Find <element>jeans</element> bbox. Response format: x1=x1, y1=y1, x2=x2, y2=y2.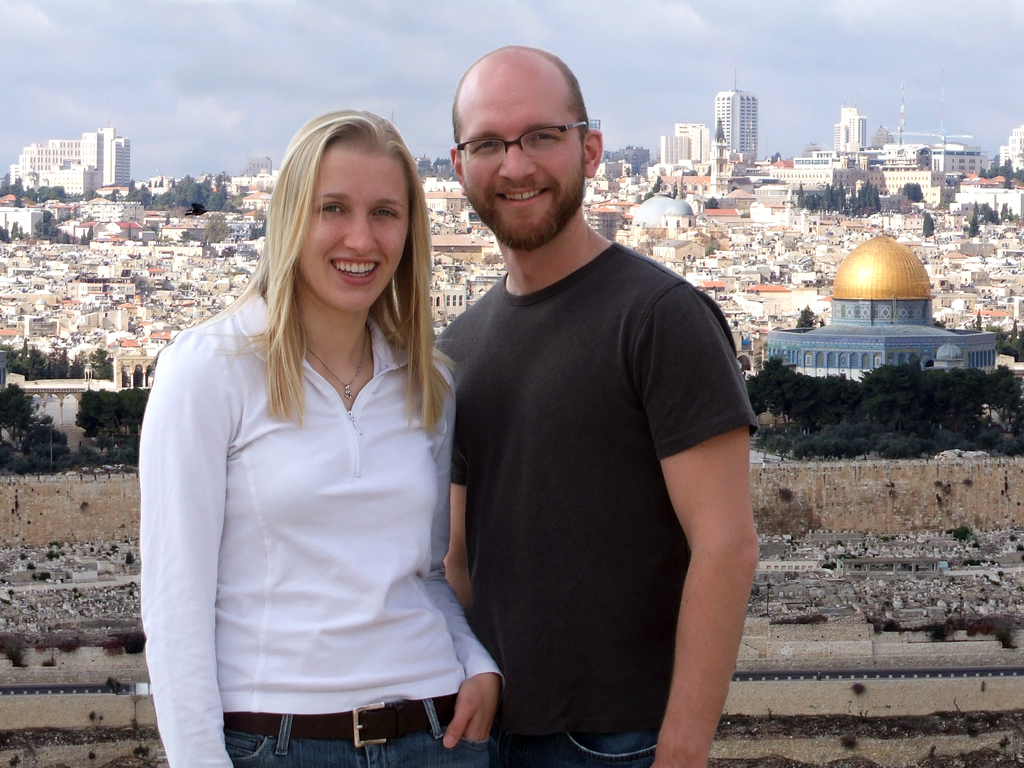
x1=504, y1=730, x2=662, y2=767.
